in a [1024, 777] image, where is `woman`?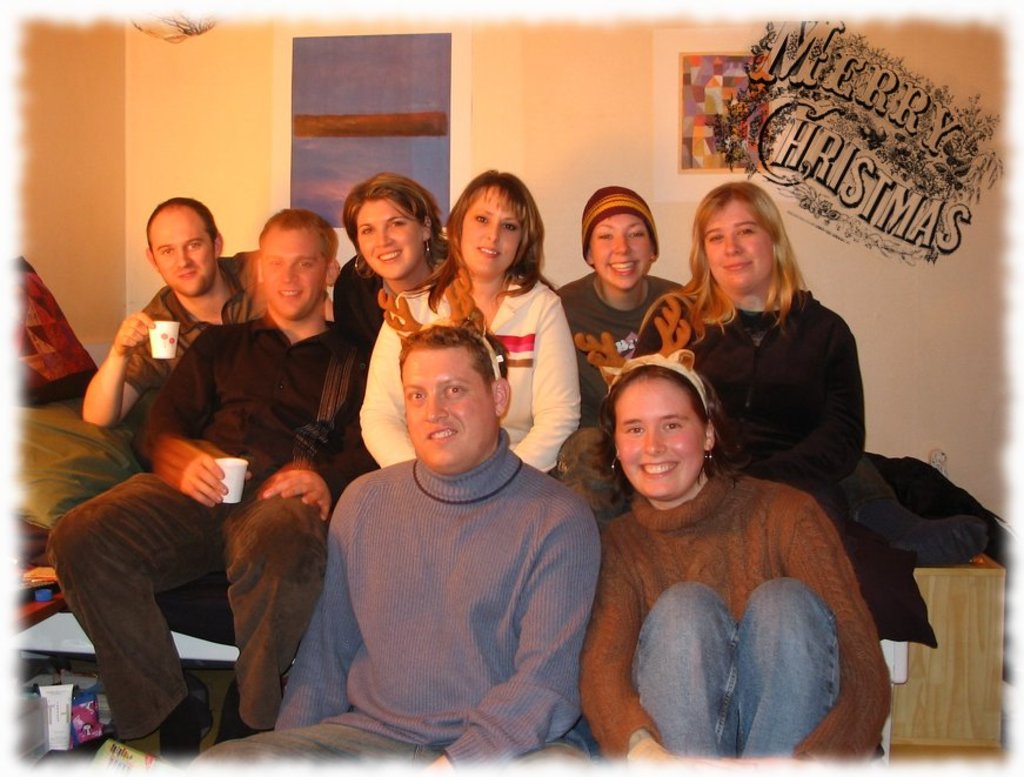
crop(356, 163, 580, 471).
